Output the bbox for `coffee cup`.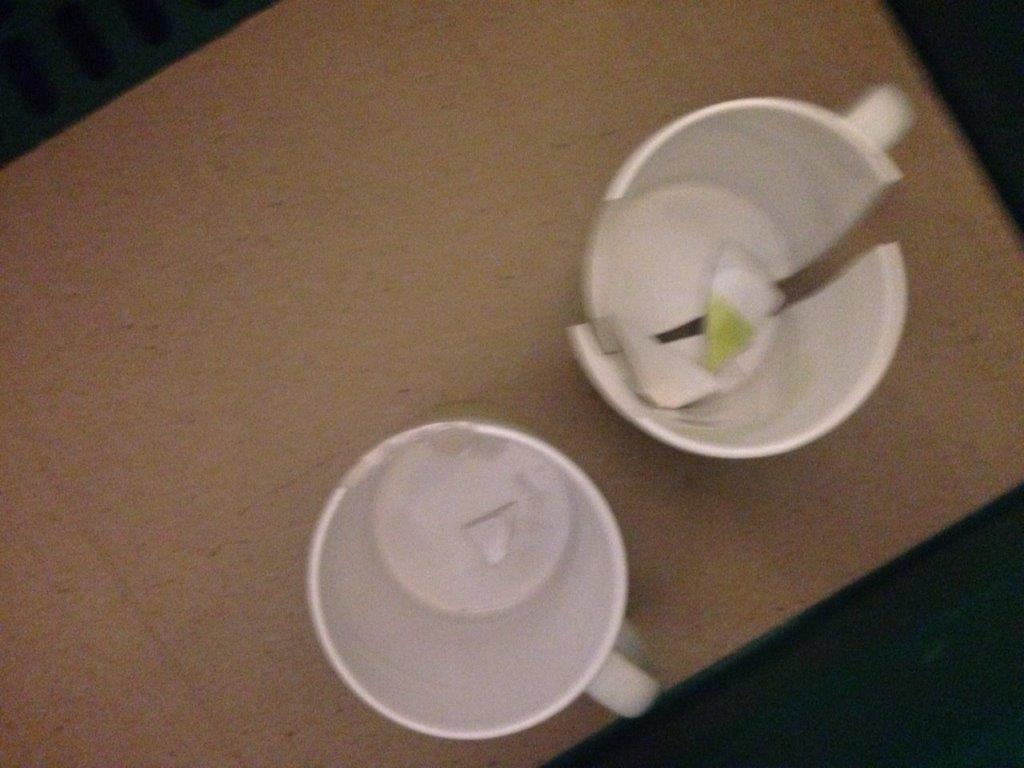
region(306, 411, 660, 745).
